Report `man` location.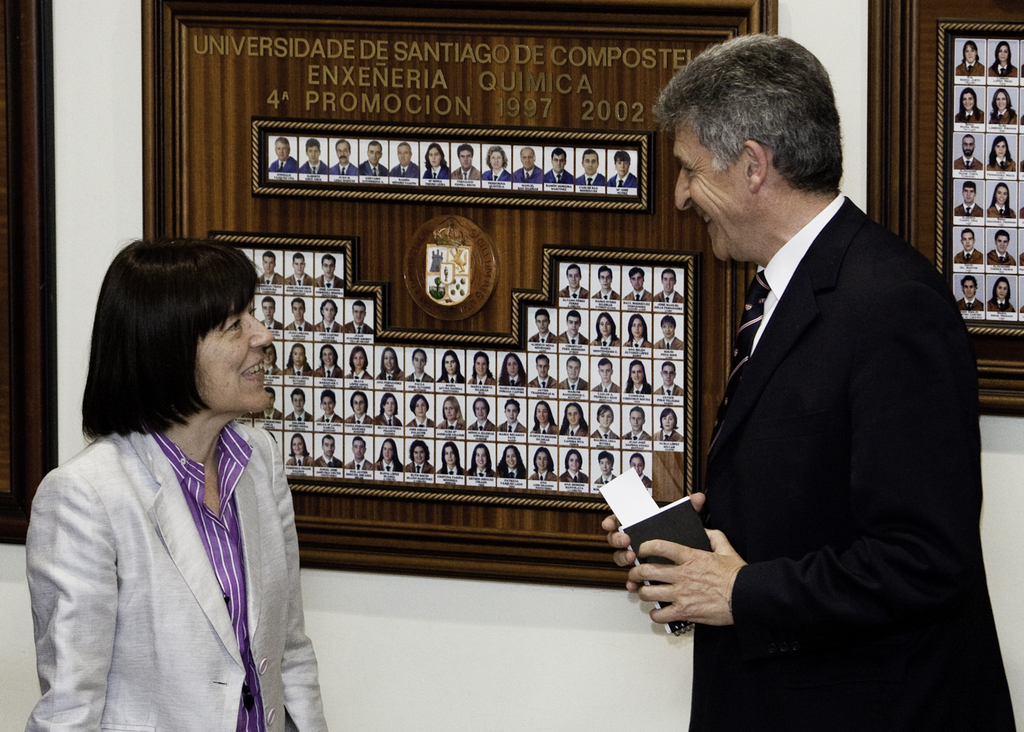
Report: 525, 310, 556, 341.
